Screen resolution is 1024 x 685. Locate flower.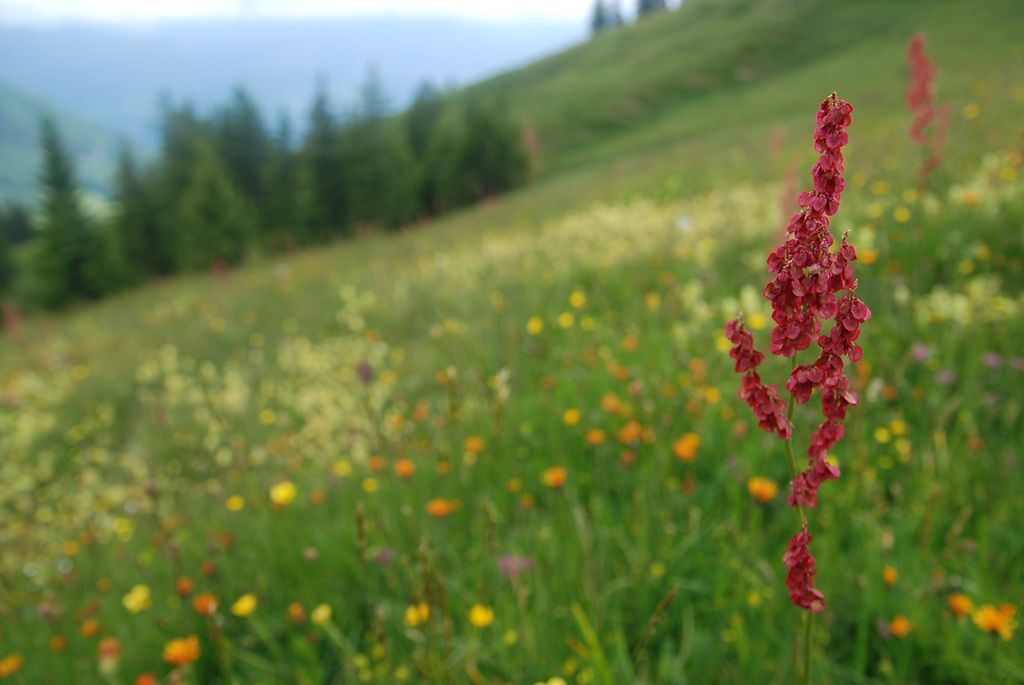
{"left": 976, "top": 602, "right": 1022, "bottom": 655}.
